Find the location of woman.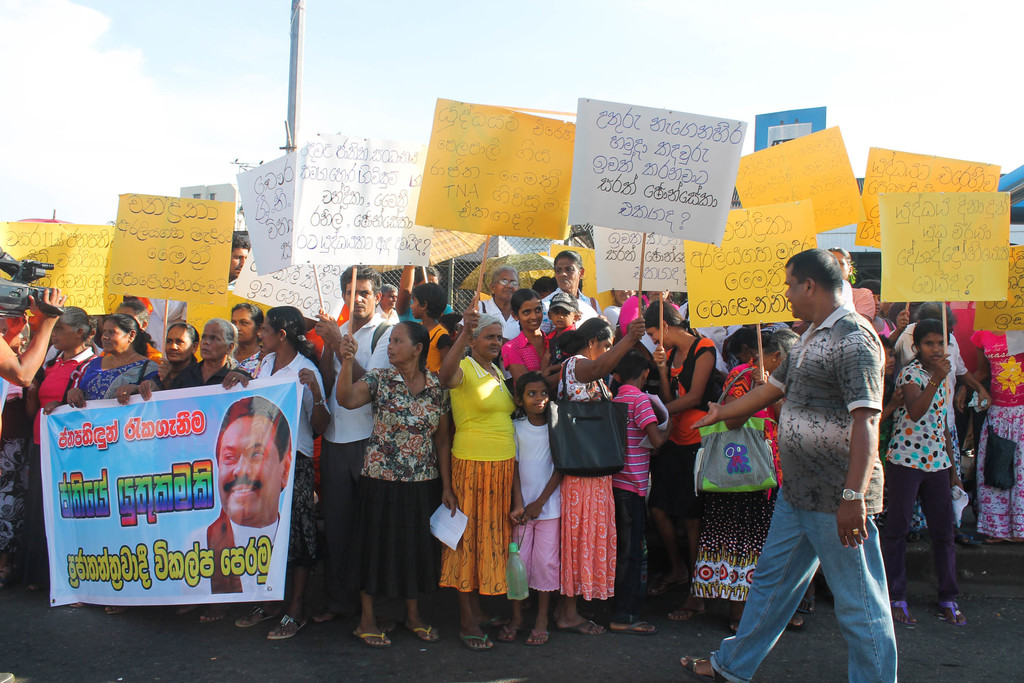
Location: <region>438, 293, 517, 651</region>.
